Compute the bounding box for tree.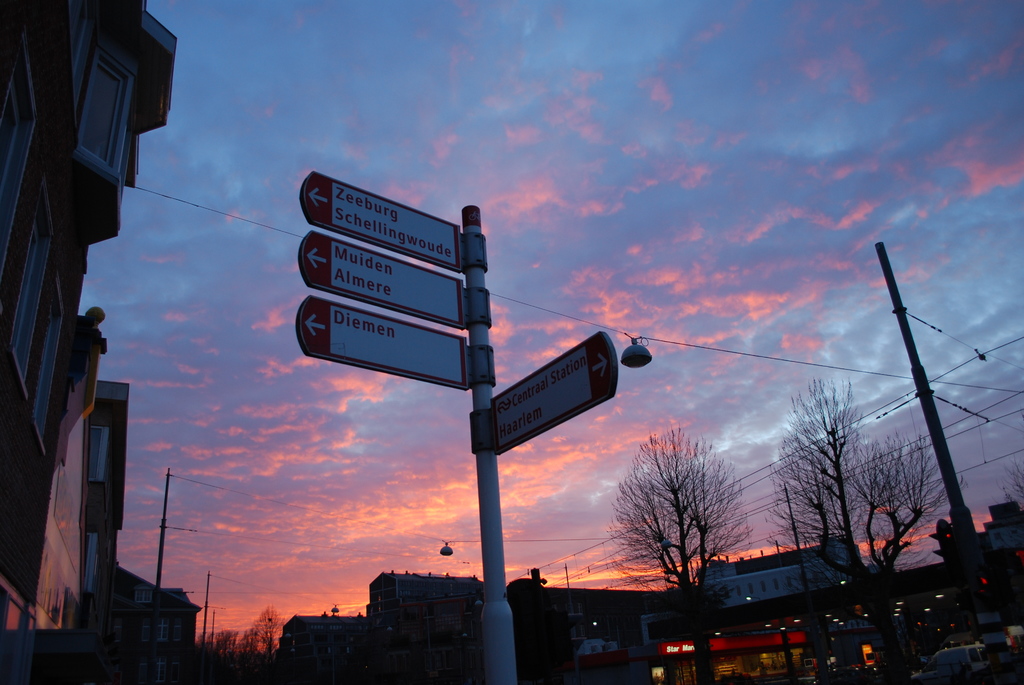
x1=762, y1=373, x2=957, y2=618.
